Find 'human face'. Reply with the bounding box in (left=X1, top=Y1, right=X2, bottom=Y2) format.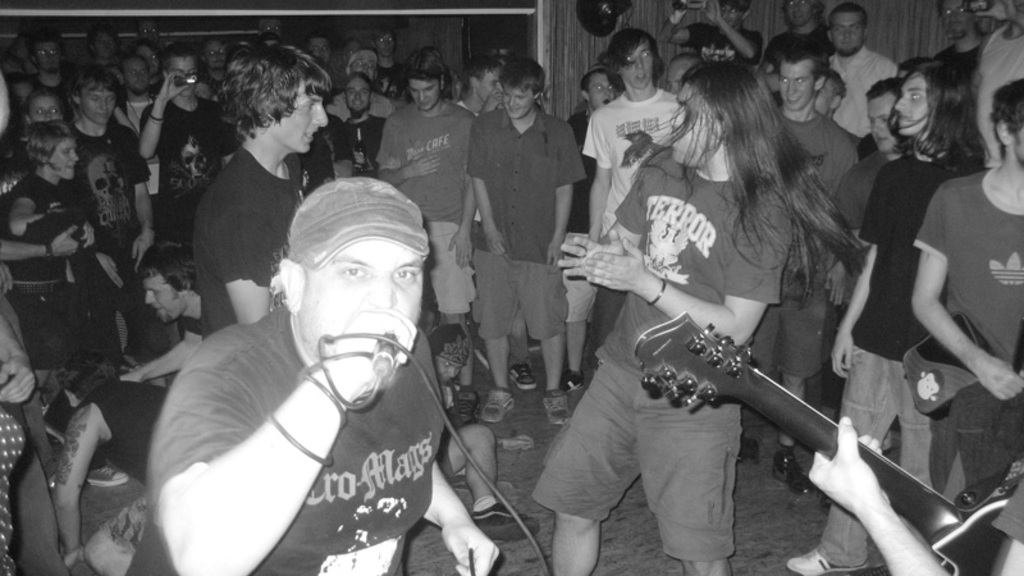
(left=499, top=88, right=535, bottom=122).
